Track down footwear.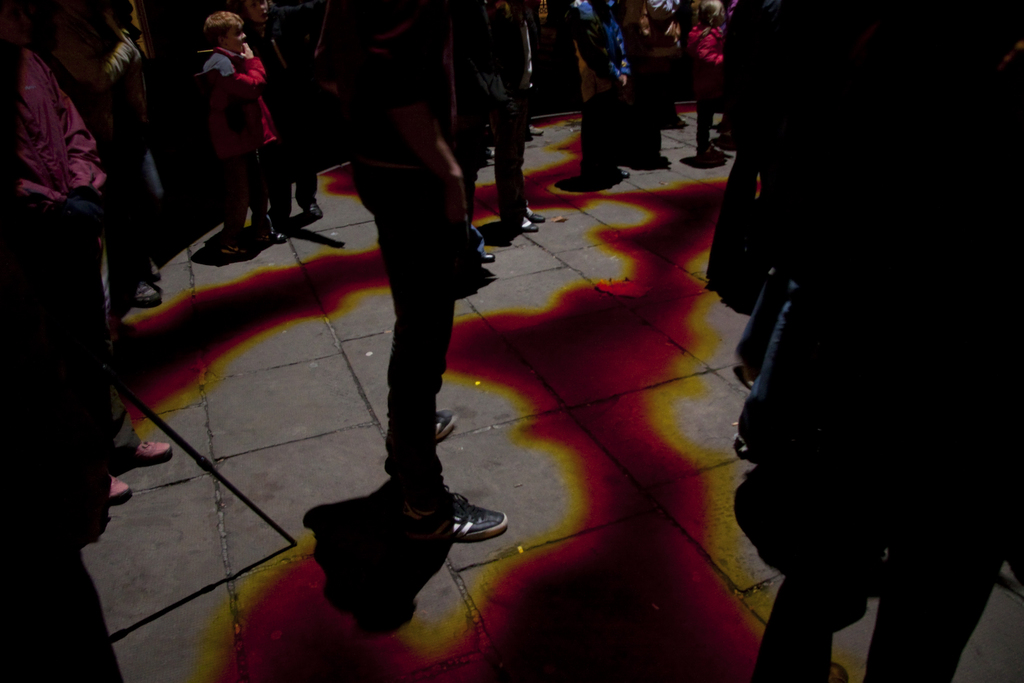
Tracked to pyautogui.locateOnScreen(478, 250, 499, 264).
